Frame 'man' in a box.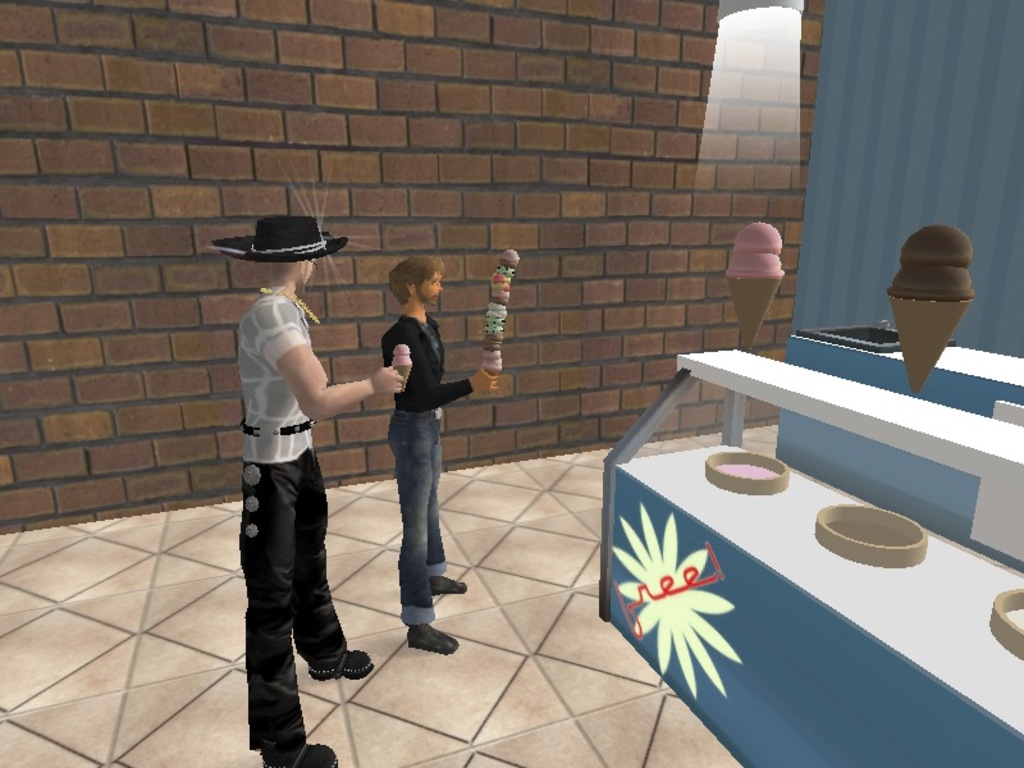
bbox(385, 257, 498, 655).
